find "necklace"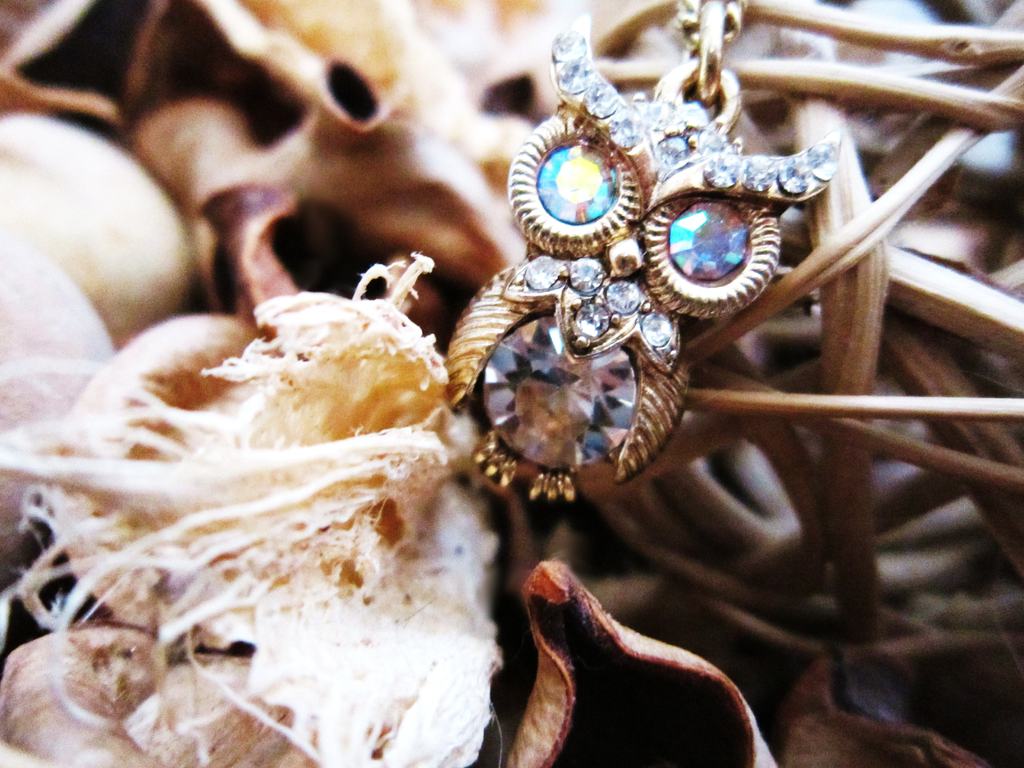
438,0,851,495
